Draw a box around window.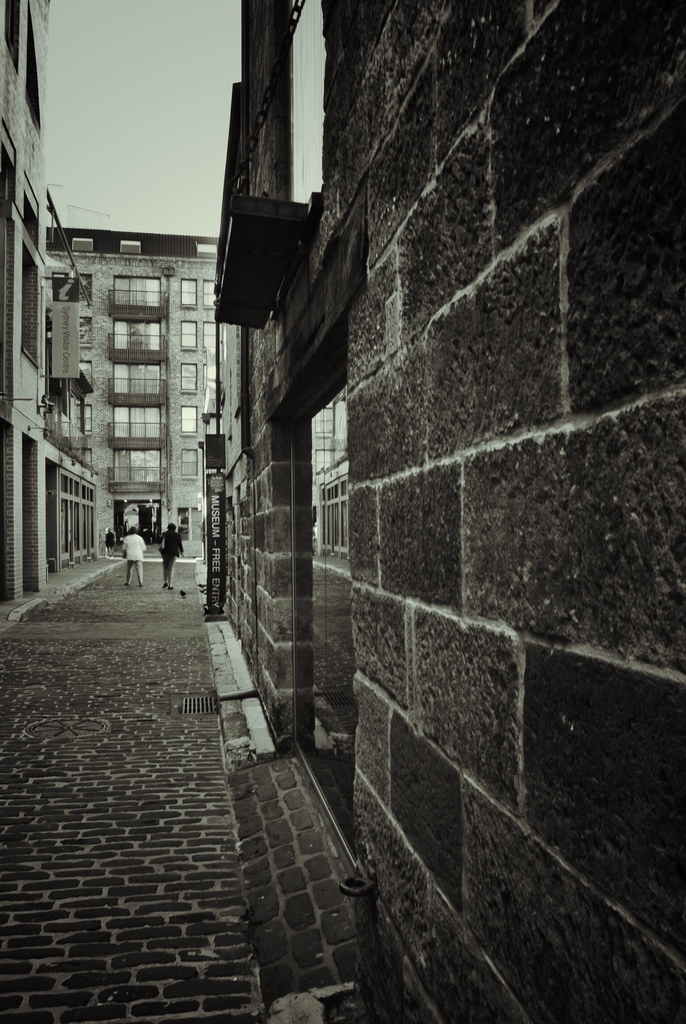
[181,449,208,476].
